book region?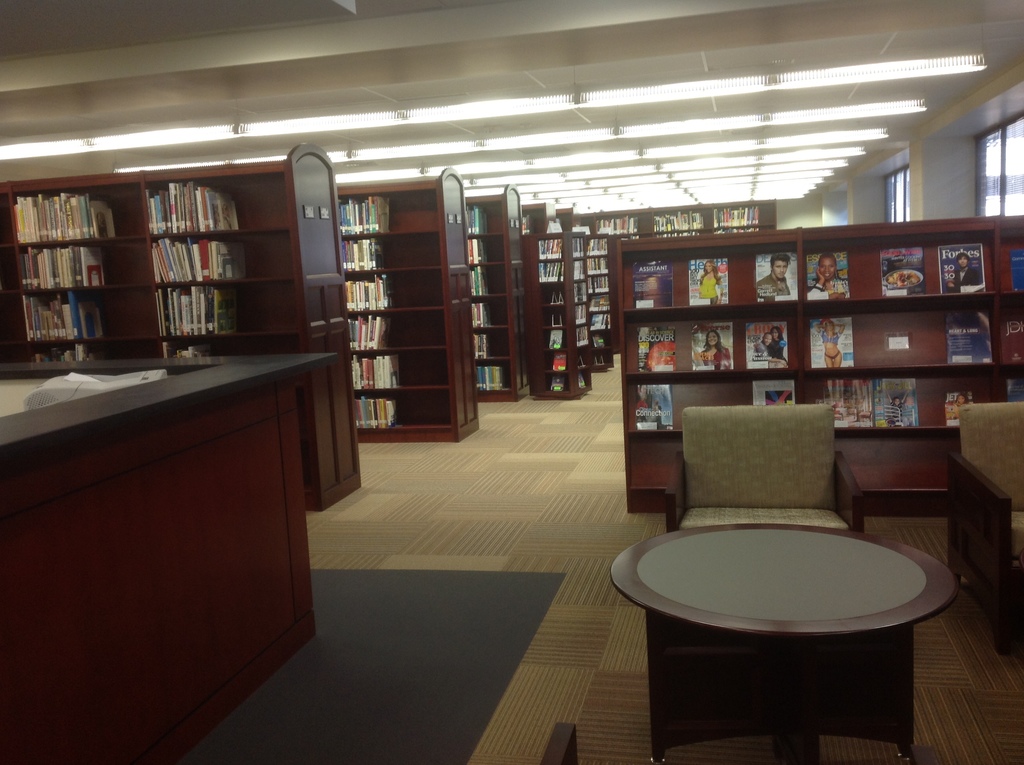
detection(808, 314, 858, 367)
